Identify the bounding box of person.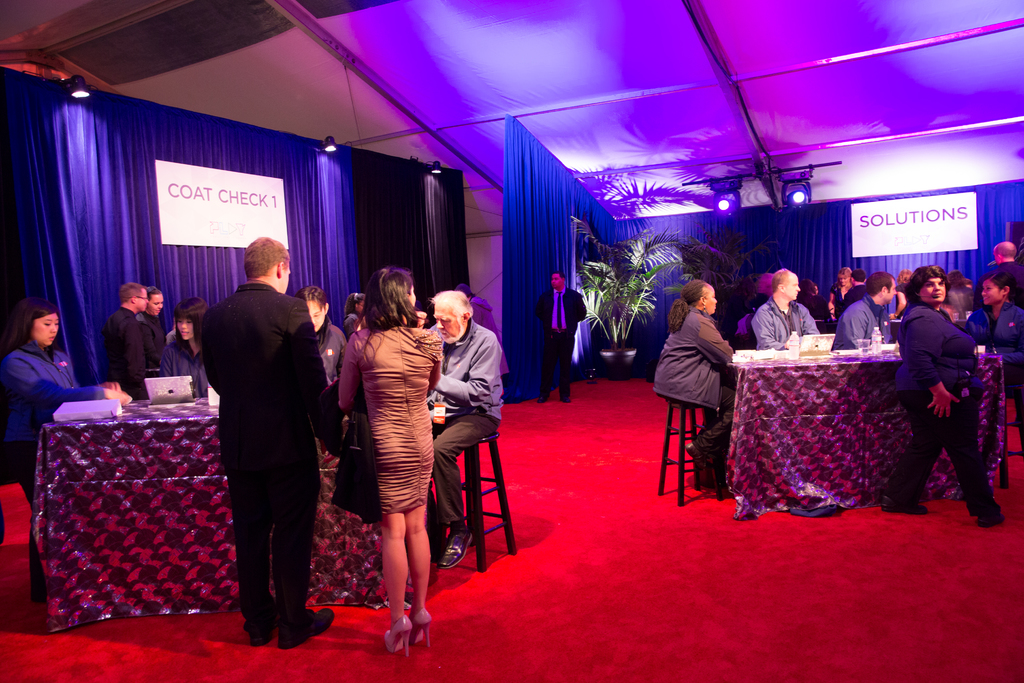
pyautogui.locateOnScreen(831, 269, 901, 349).
